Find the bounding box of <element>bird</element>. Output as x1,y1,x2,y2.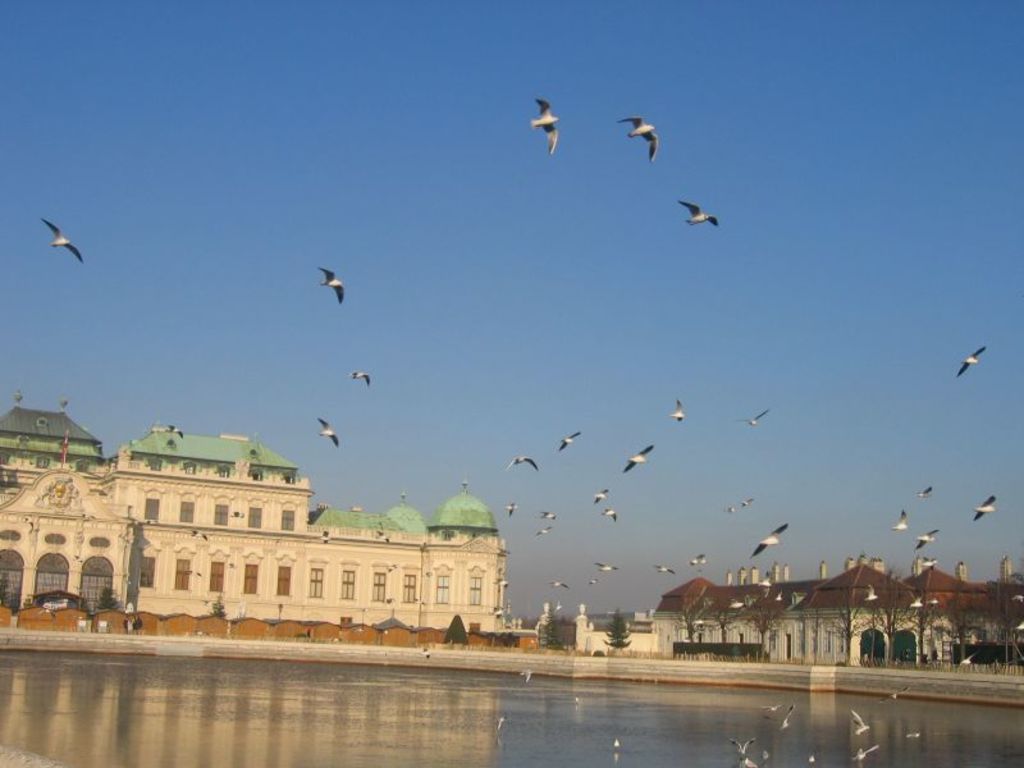
948,335,986,383.
